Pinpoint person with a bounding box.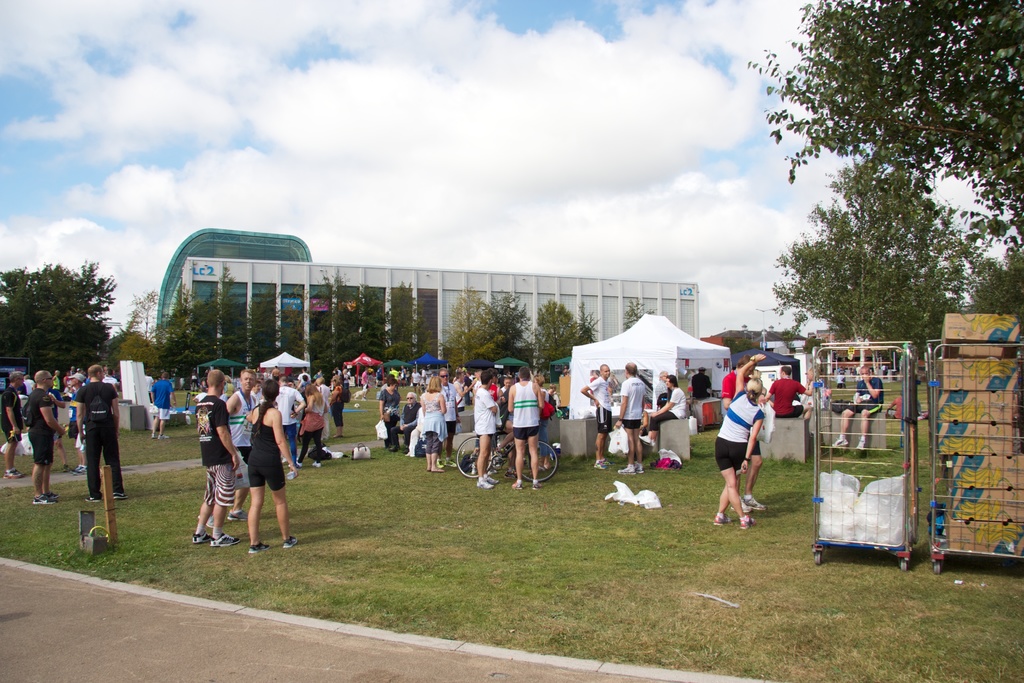
{"x1": 148, "y1": 371, "x2": 179, "y2": 441}.
